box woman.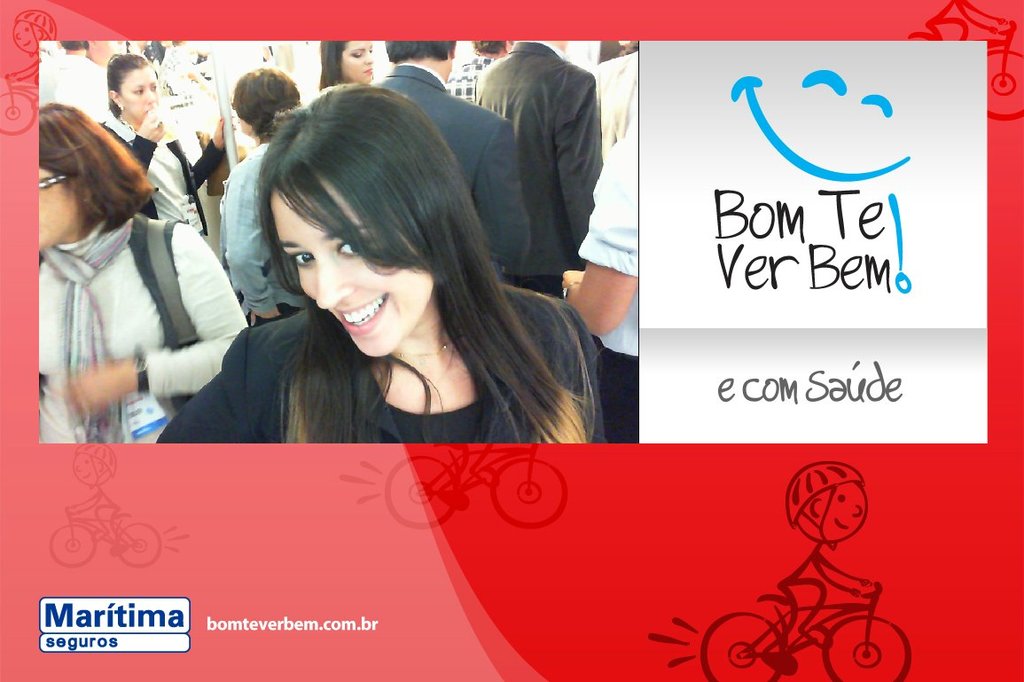
x1=94, y1=51, x2=223, y2=240.
